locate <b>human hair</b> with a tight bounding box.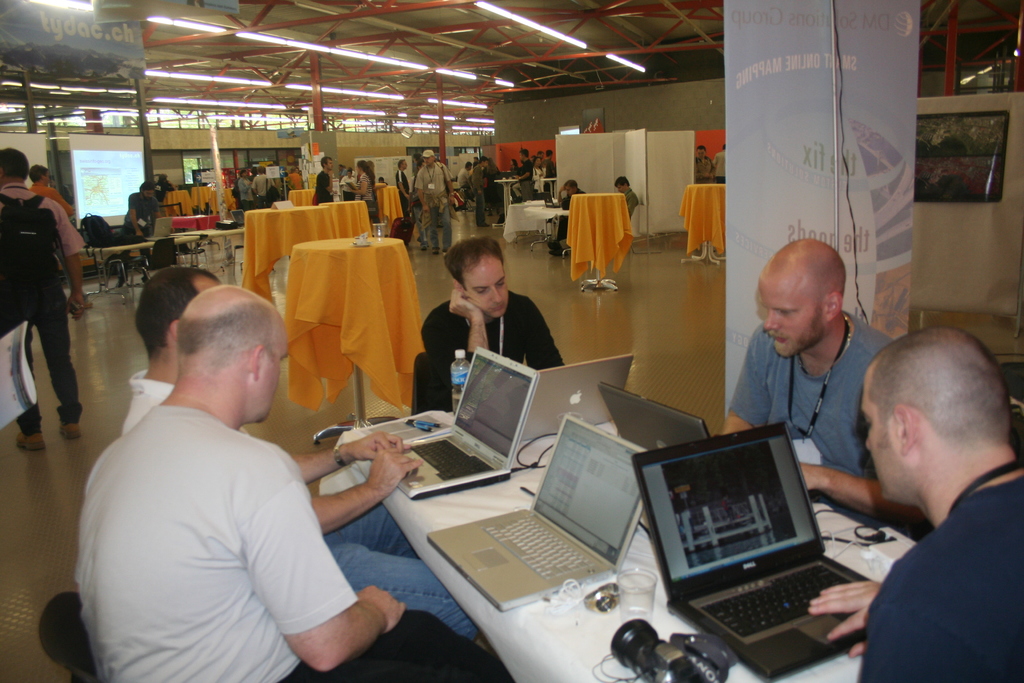
416:160:423:167.
